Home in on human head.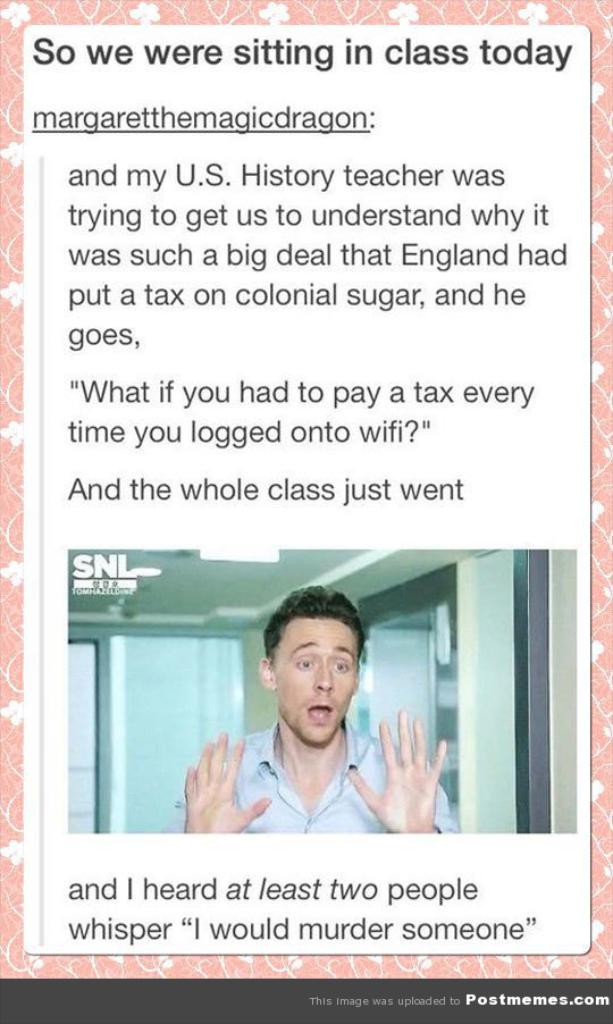
Homed in at bbox=(255, 593, 375, 719).
